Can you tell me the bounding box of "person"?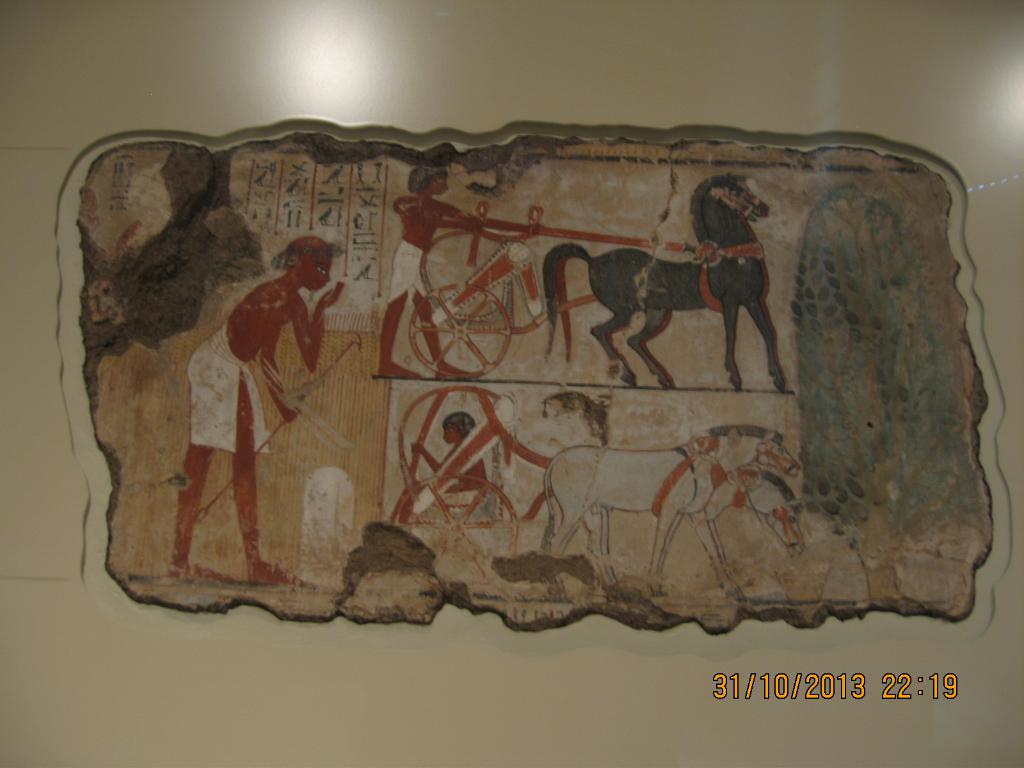
bbox=[374, 164, 483, 376].
